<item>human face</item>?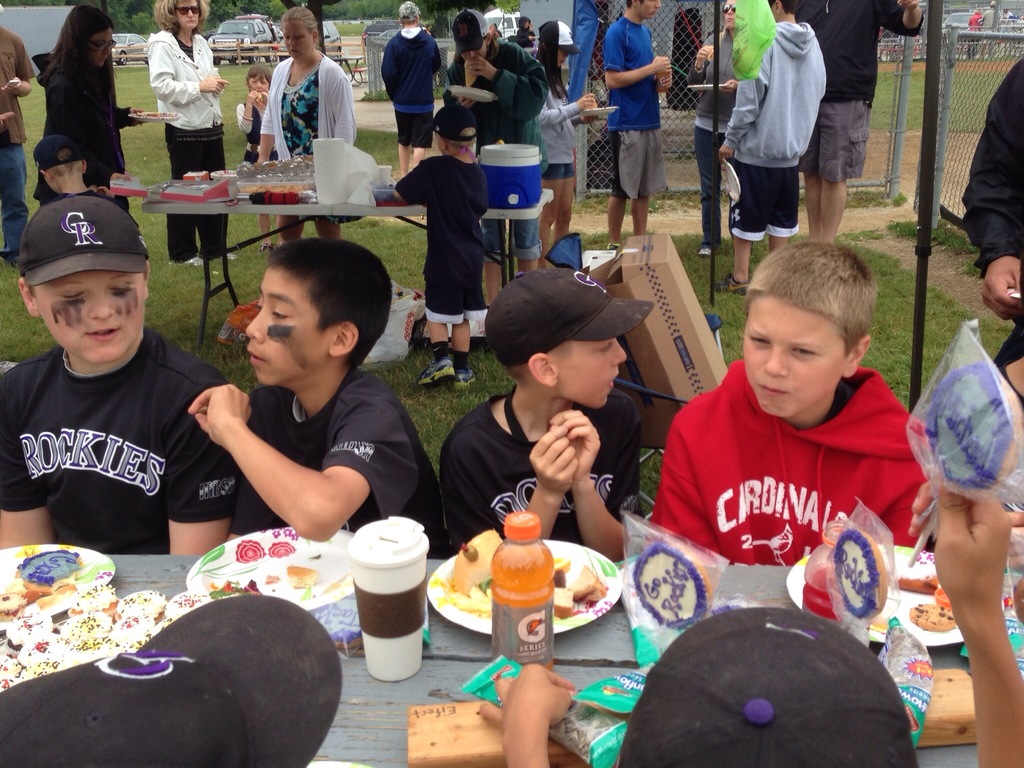
l=40, t=270, r=145, b=363
